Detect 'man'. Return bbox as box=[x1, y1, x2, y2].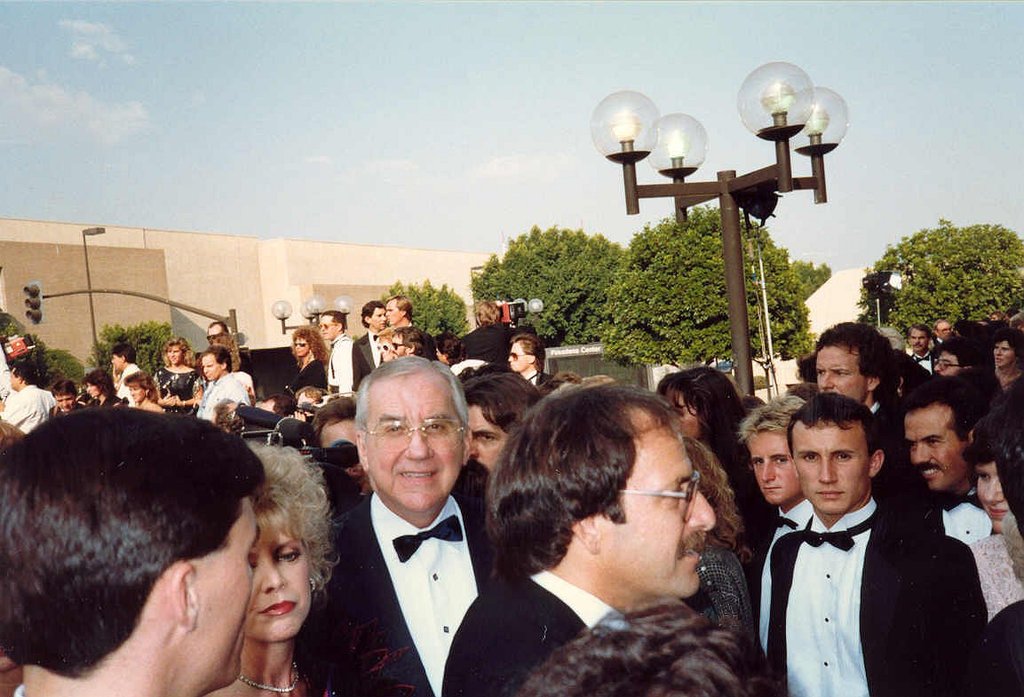
box=[934, 313, 951, 341].
